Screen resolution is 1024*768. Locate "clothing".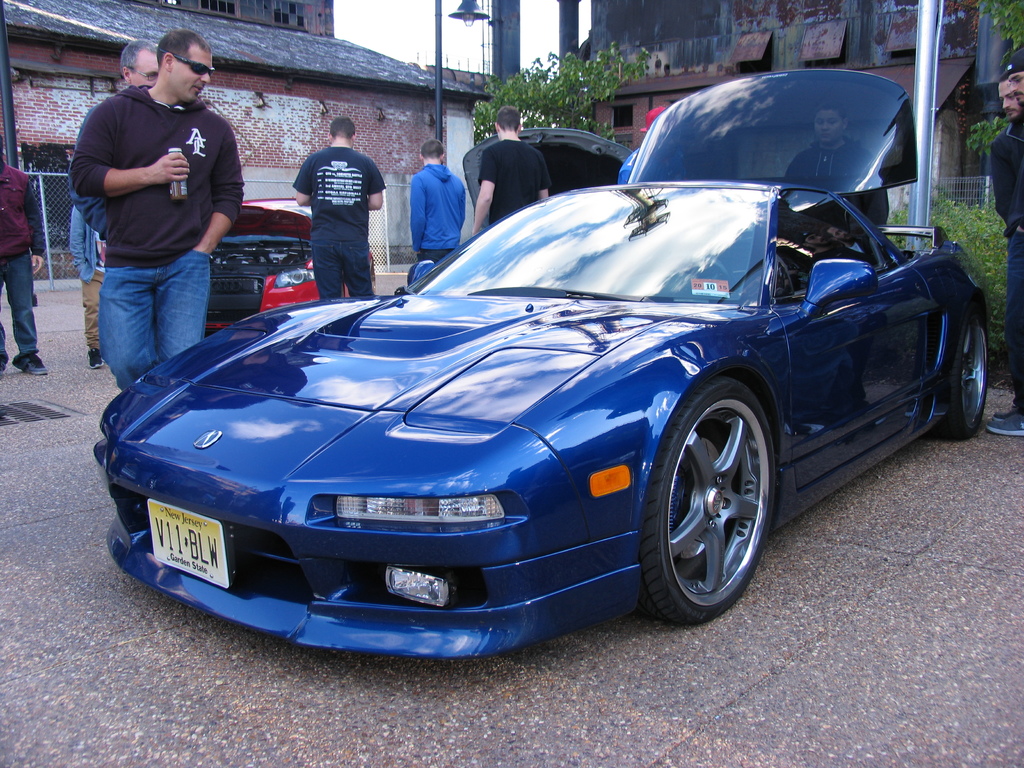
pyautogui.locateOnScreen(408, 164, 469, 267).
